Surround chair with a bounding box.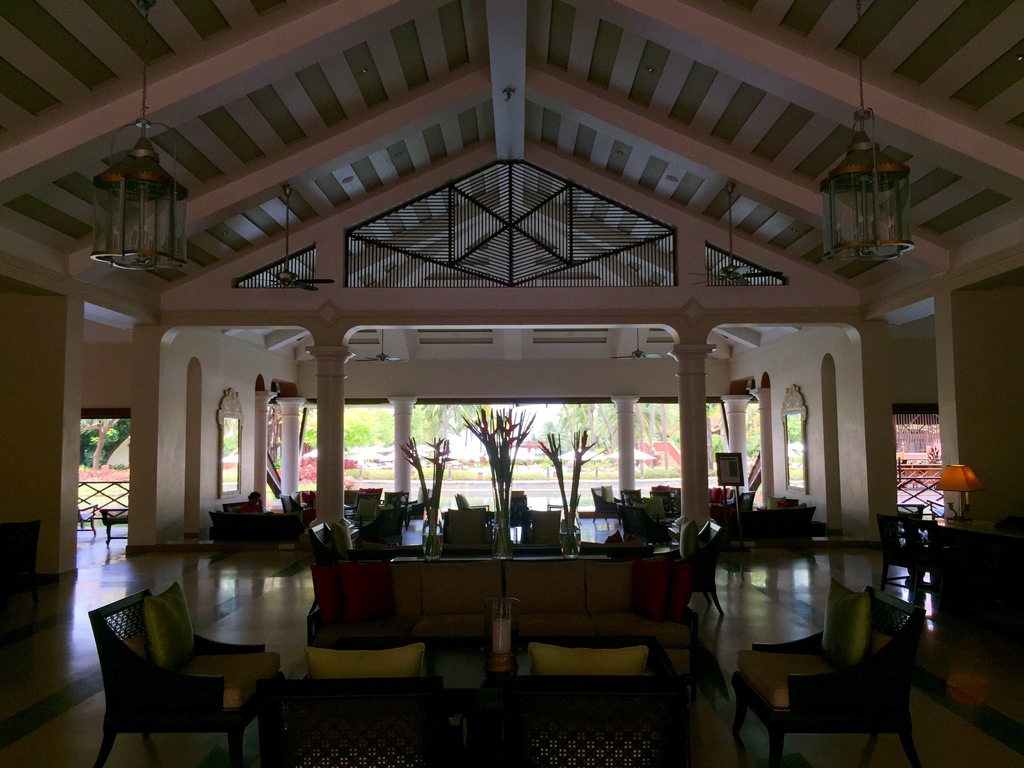
<region>79, 502, 96, 532</region>.
